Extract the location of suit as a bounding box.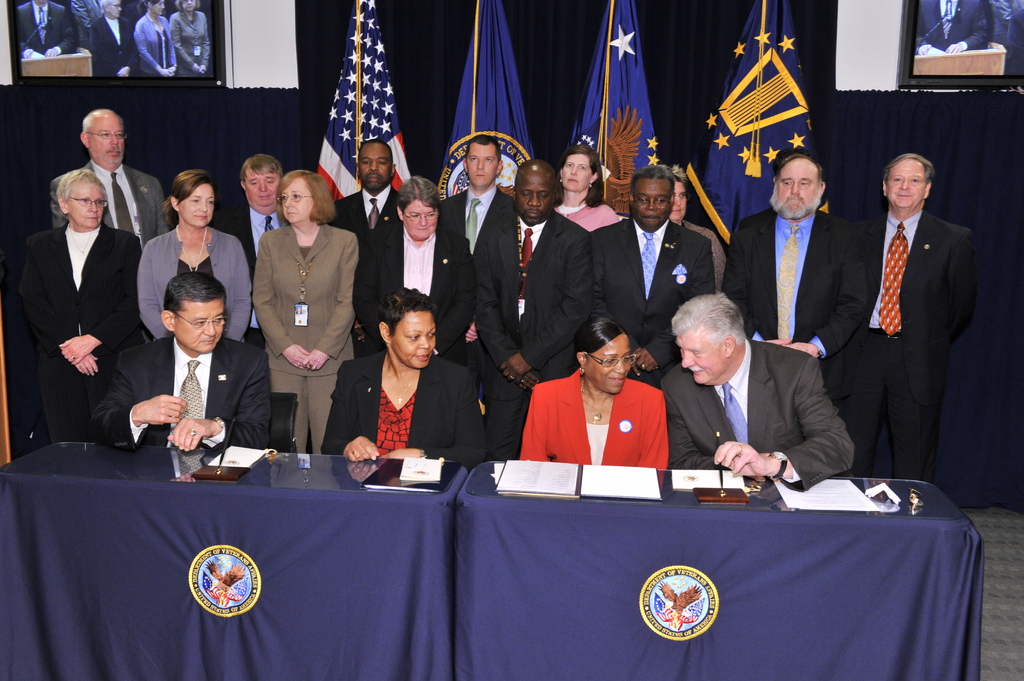
box=[92, 17, 136, 79].
